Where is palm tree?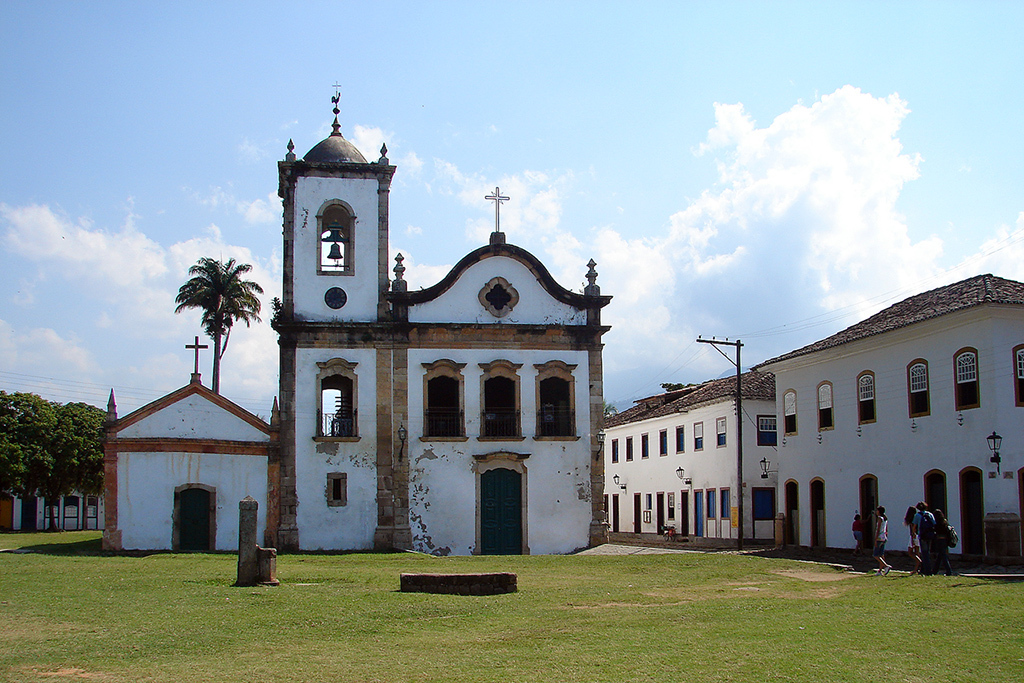
Rect(161, 250, 256, 413).
